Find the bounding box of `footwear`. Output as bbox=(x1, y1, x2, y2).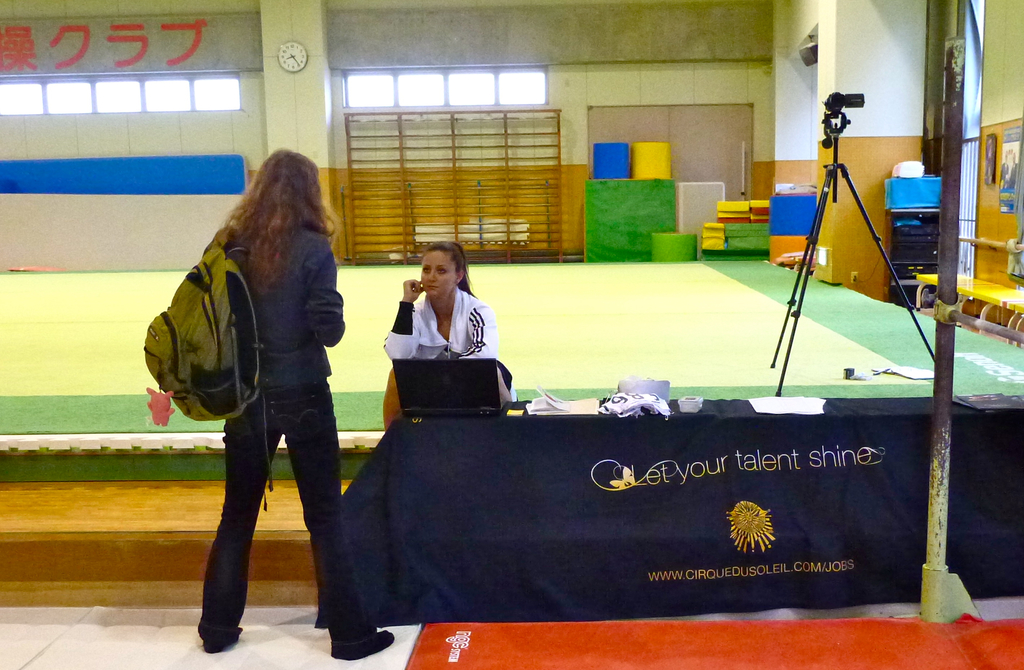
bbox=(186, 617, 247, 656).
